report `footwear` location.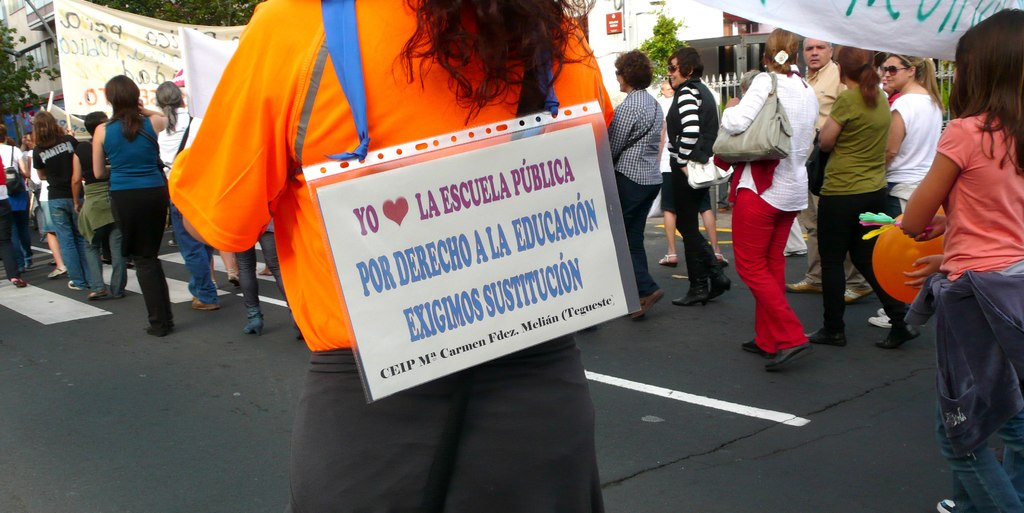
Report: x1=869, y1=320, x2=908, y2=350.
